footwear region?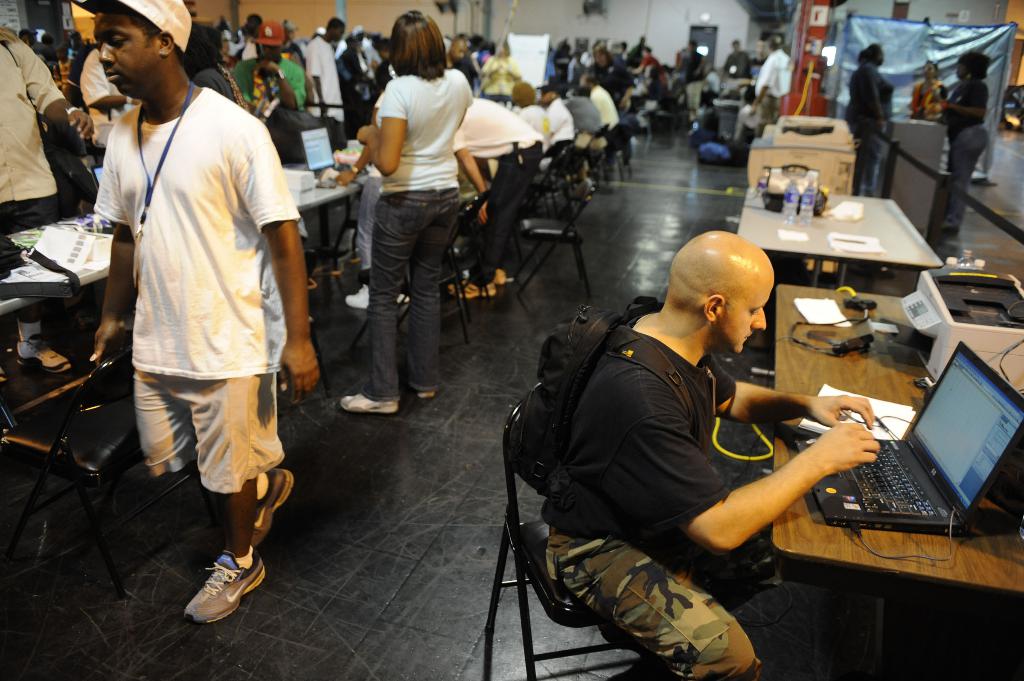
bbox=(346, 282, 404, 316)
